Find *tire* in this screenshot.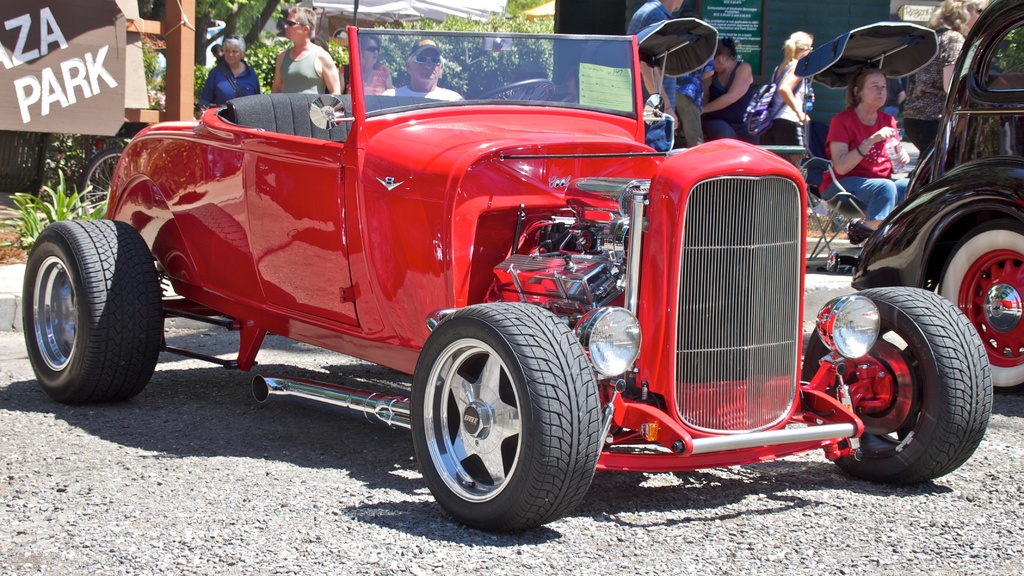
The bounding box for *tire* is (410,300,600,532).
